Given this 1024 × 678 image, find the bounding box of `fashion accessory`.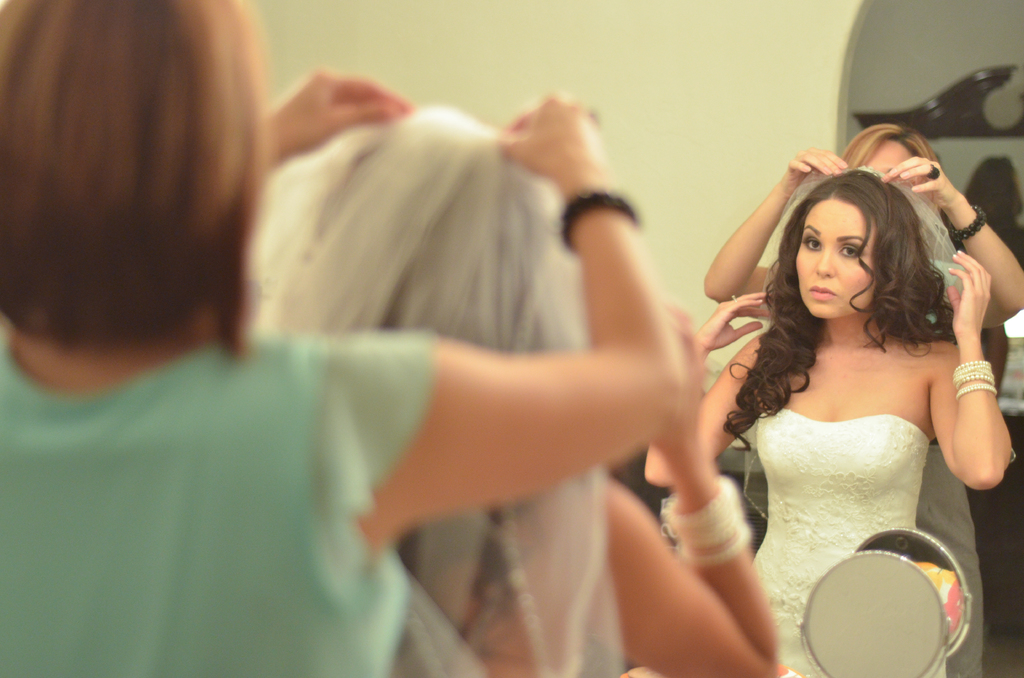
bbox(664, 476, 753, 571).
